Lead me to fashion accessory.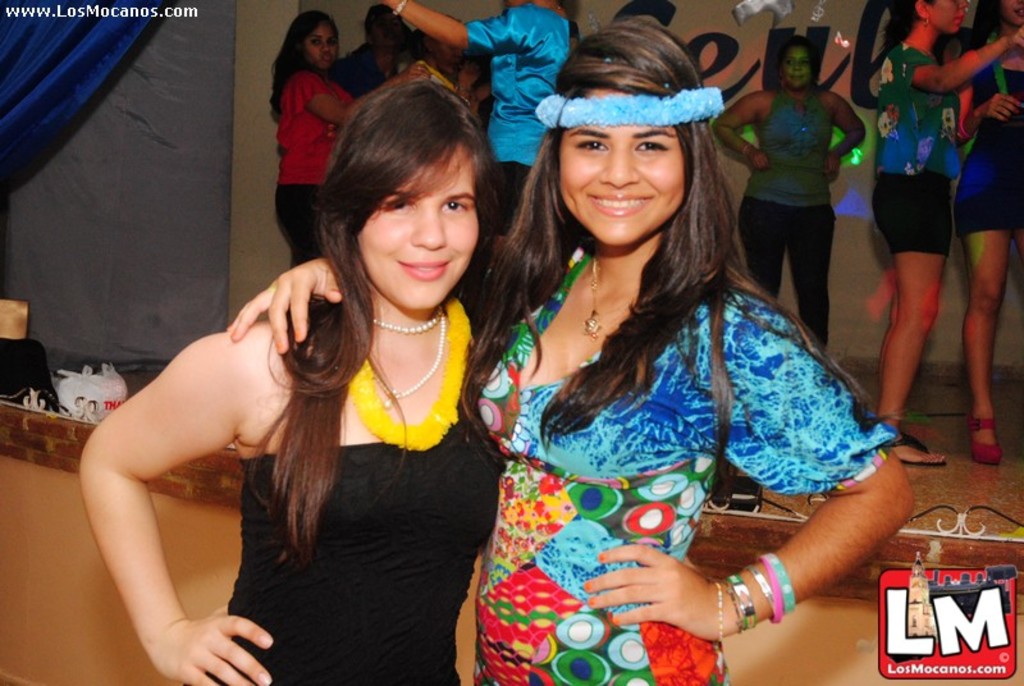
Lead to (x1=599, y1=554, x2=608, y2=561).
